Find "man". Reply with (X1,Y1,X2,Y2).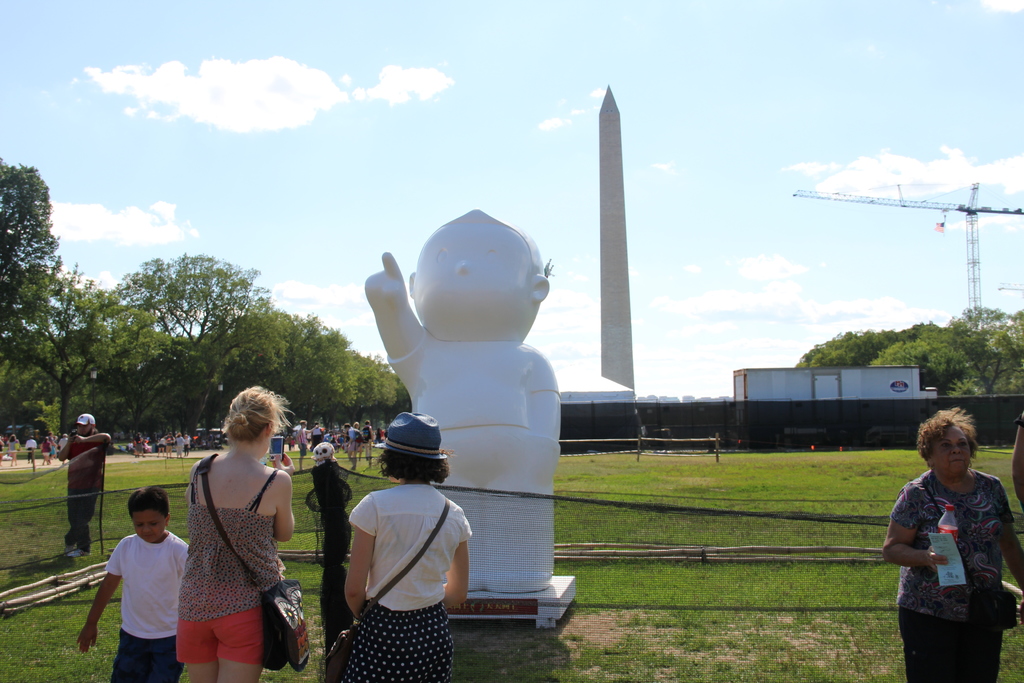
(86,499,184,670).
